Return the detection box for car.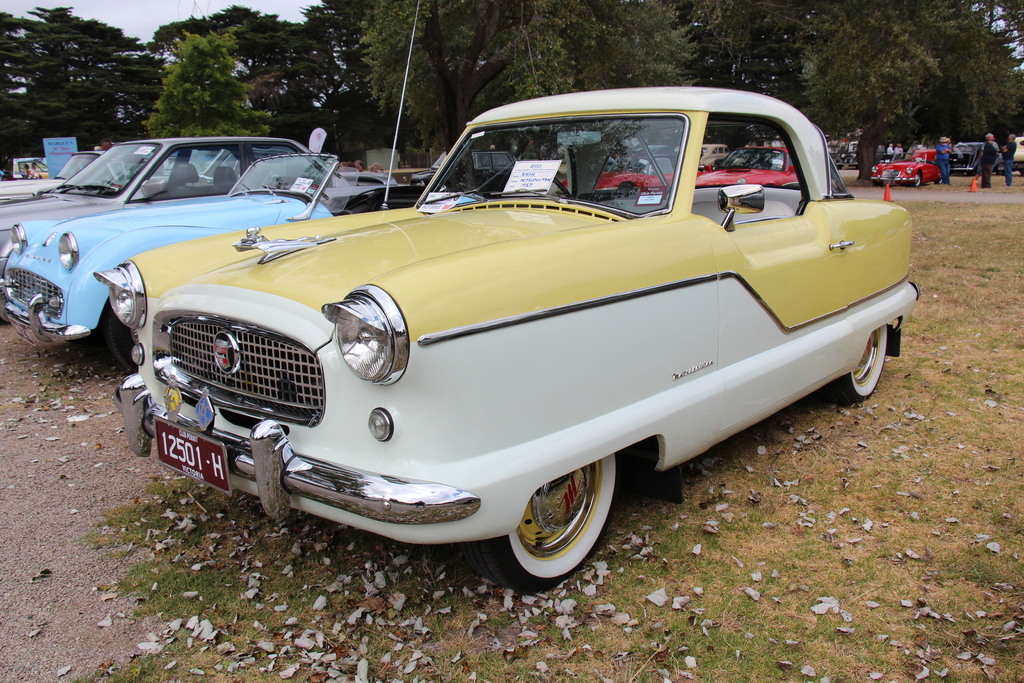
(566,157,680,199).
